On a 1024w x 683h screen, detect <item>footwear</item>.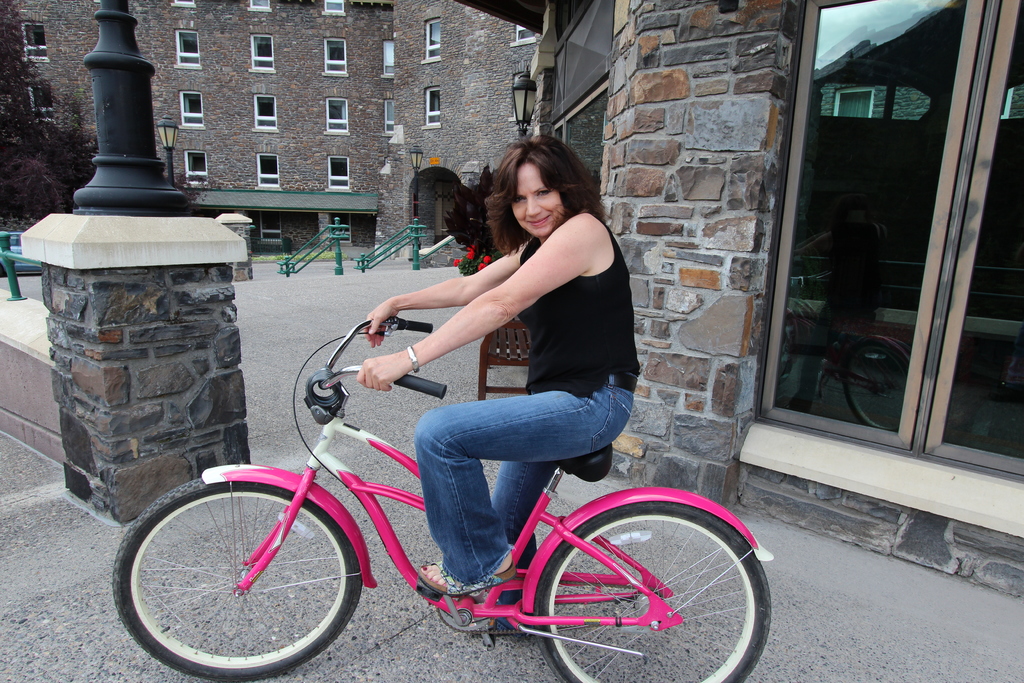
<bbox>422, 569, 519, 597</bbox>.
